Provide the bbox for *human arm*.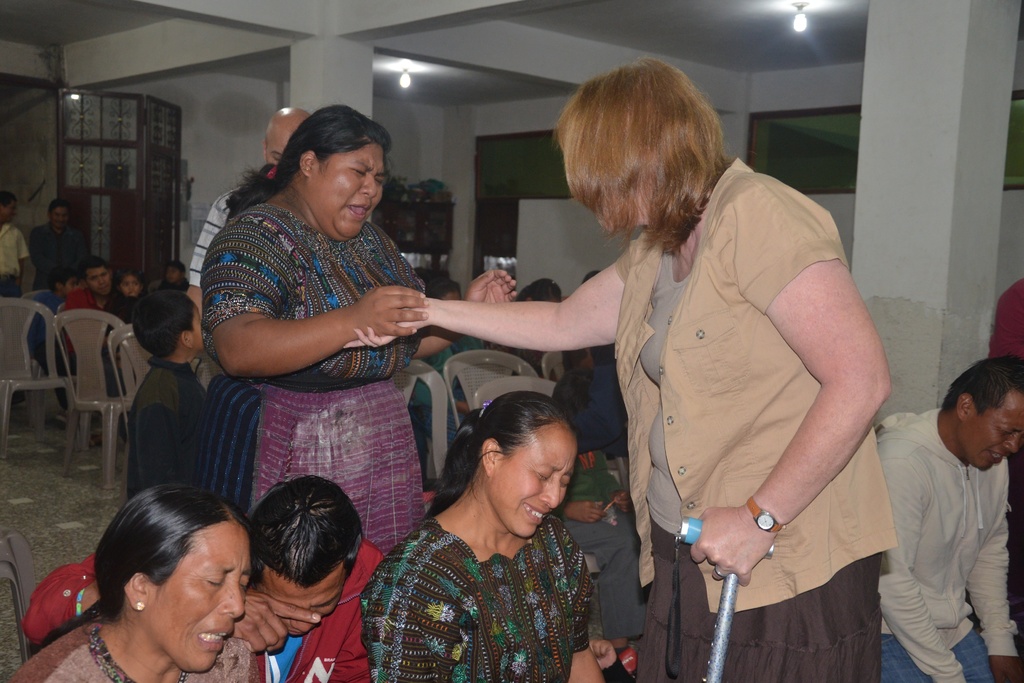
crop(15, 230, 25, 292).
